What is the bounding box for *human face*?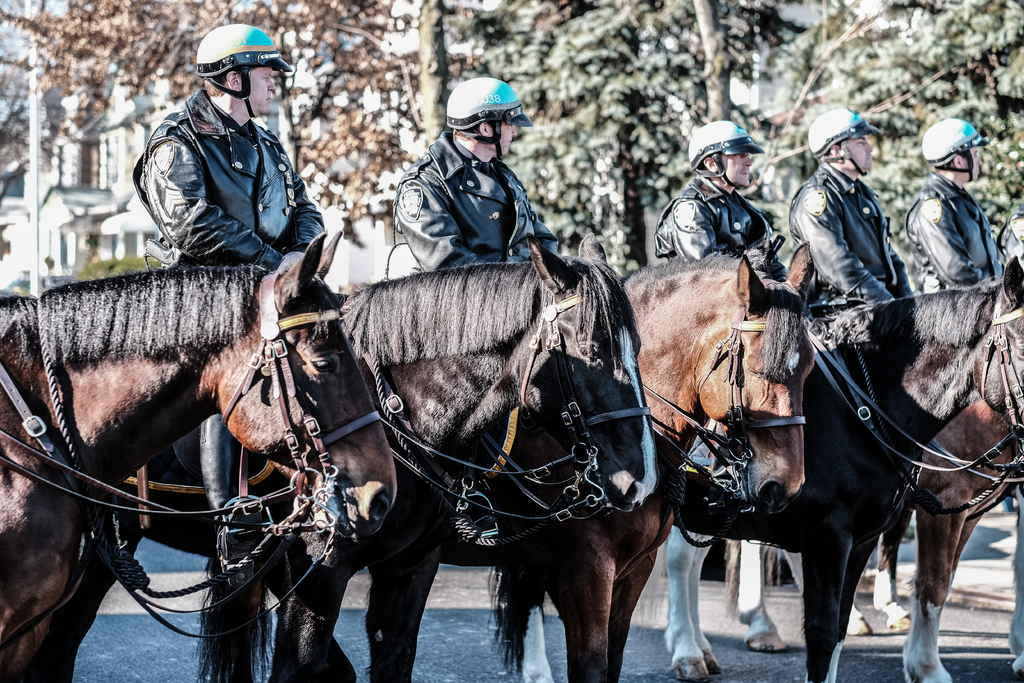
select_region(964, 142, 983, 177).
